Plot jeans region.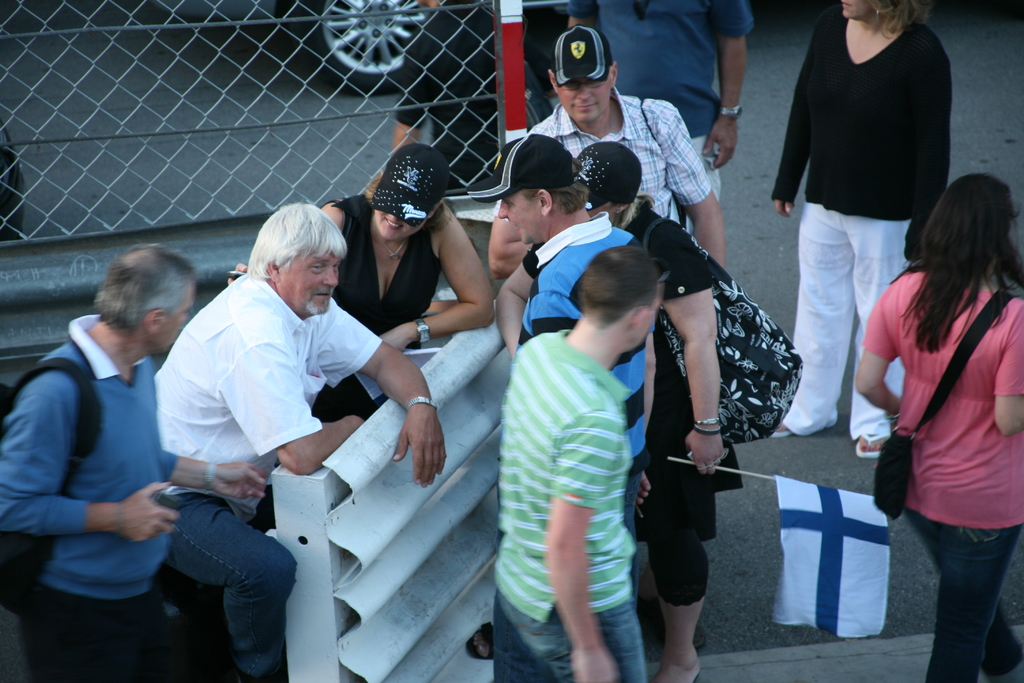
Plotted at 791/202/908/445.
